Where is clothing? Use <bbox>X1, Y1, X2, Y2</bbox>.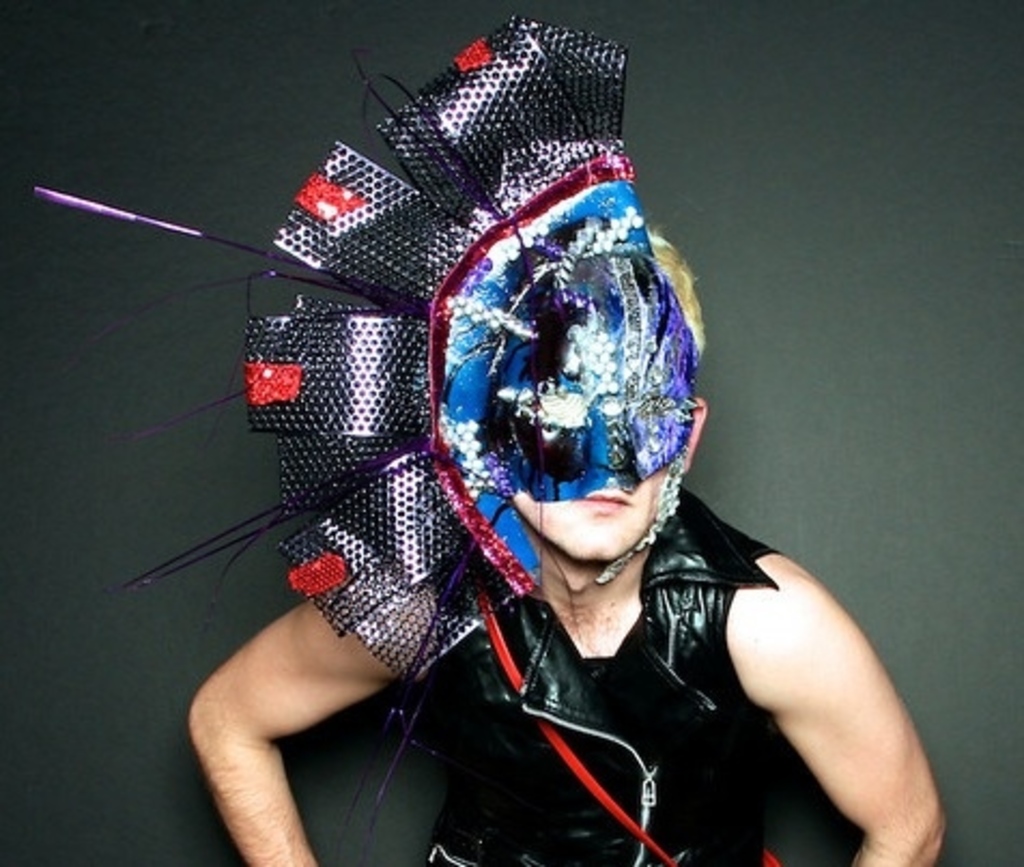
<bbox>426, 478, 774, 865</bbox>.
